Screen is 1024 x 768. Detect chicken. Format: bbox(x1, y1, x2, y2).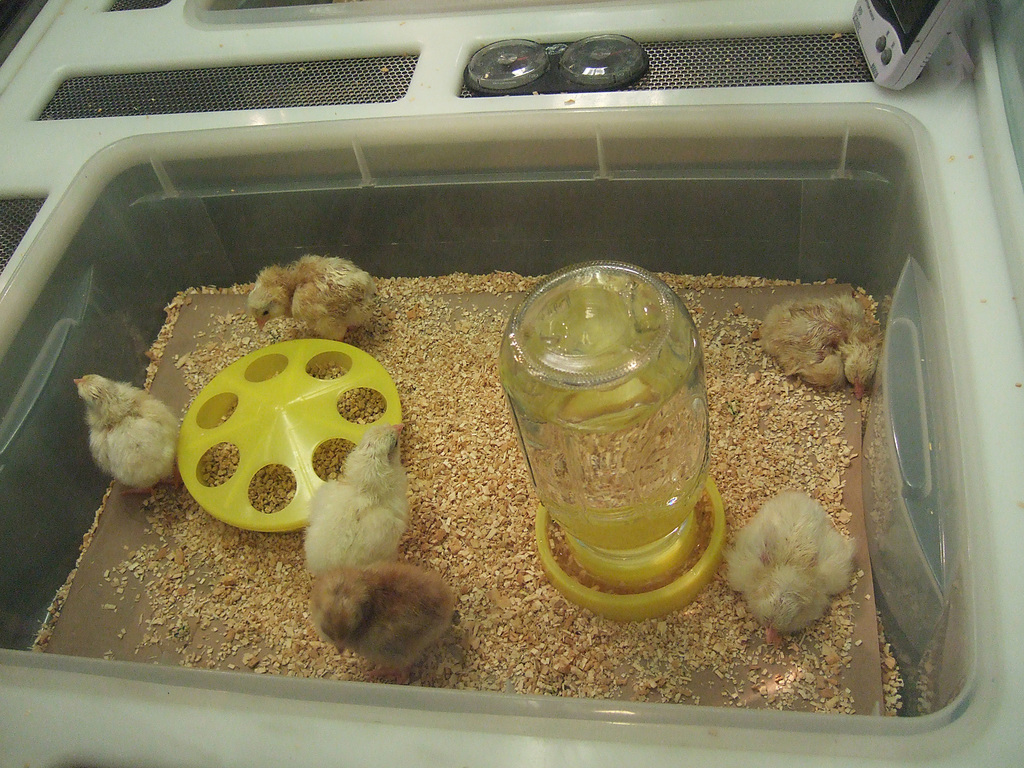
bbox(729, 485, 860, 665).
